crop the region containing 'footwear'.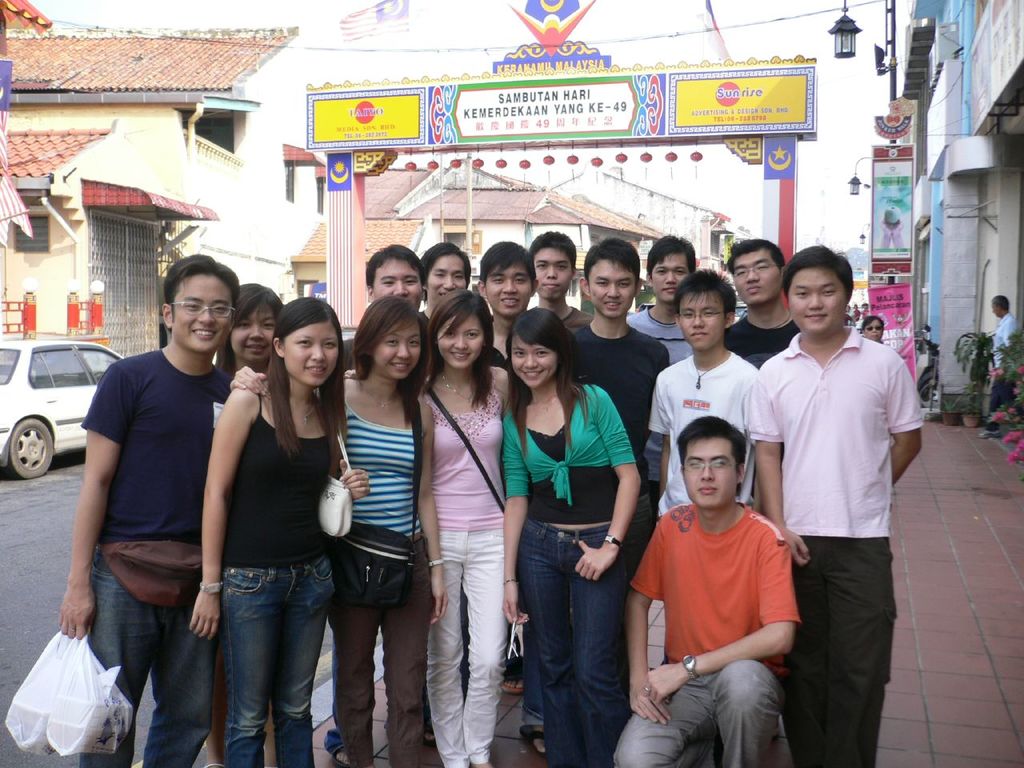
Crop region: <region>506, 670, 523, 695</region>.
